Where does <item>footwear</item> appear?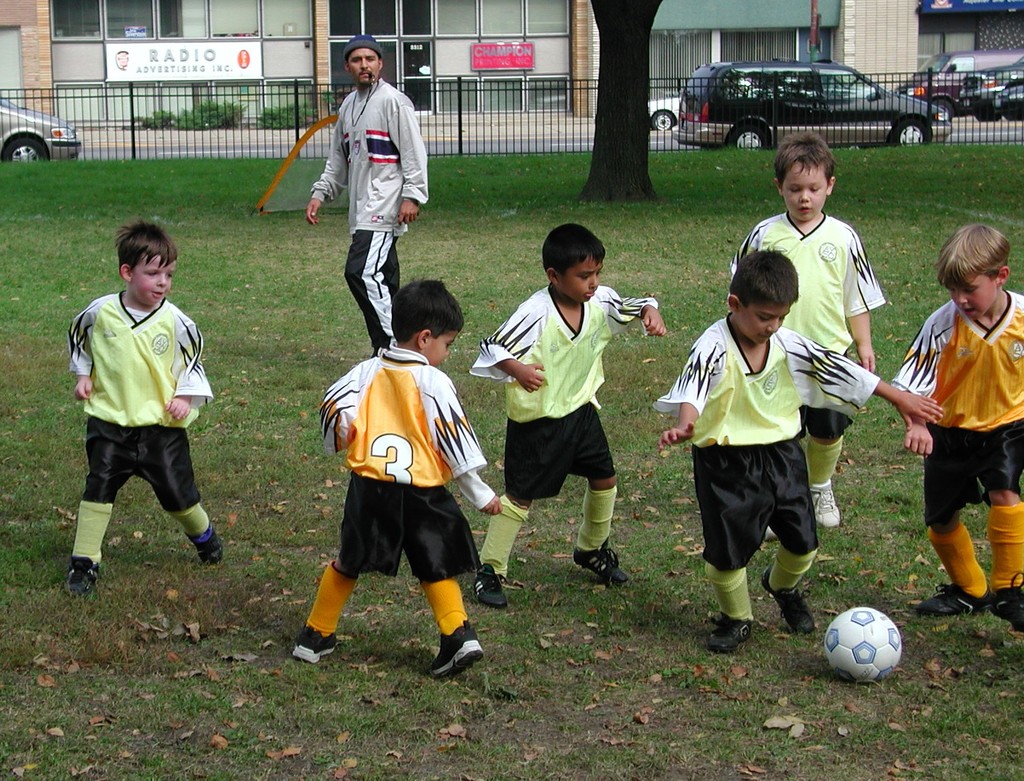
Appears at detection(566, 541, 634, 591).
